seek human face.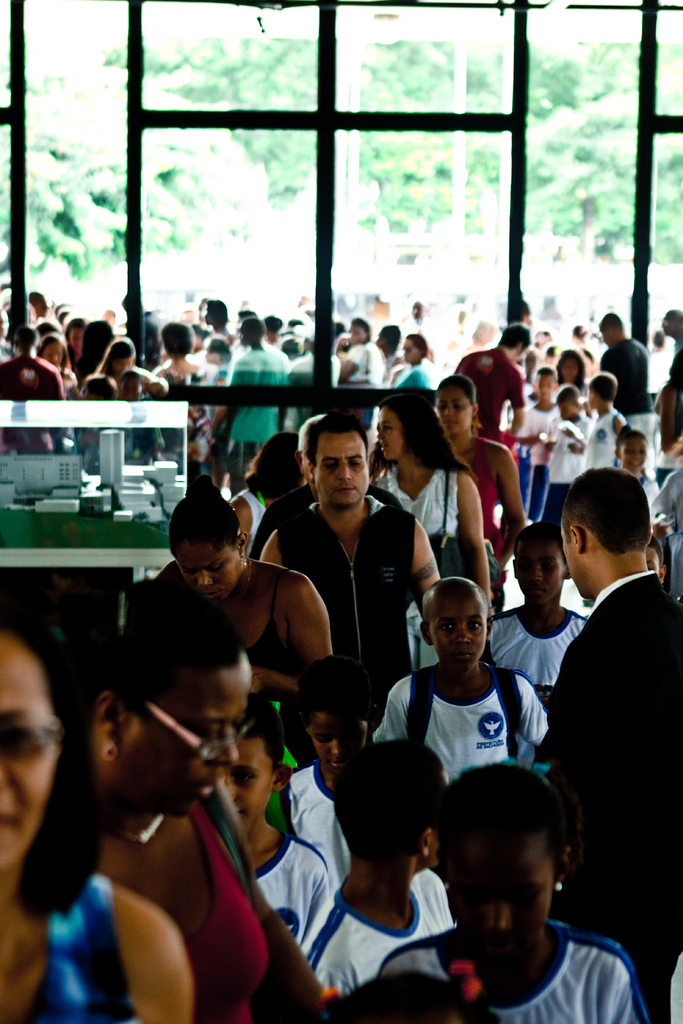
l=377, t=400, r=400, b=463.
